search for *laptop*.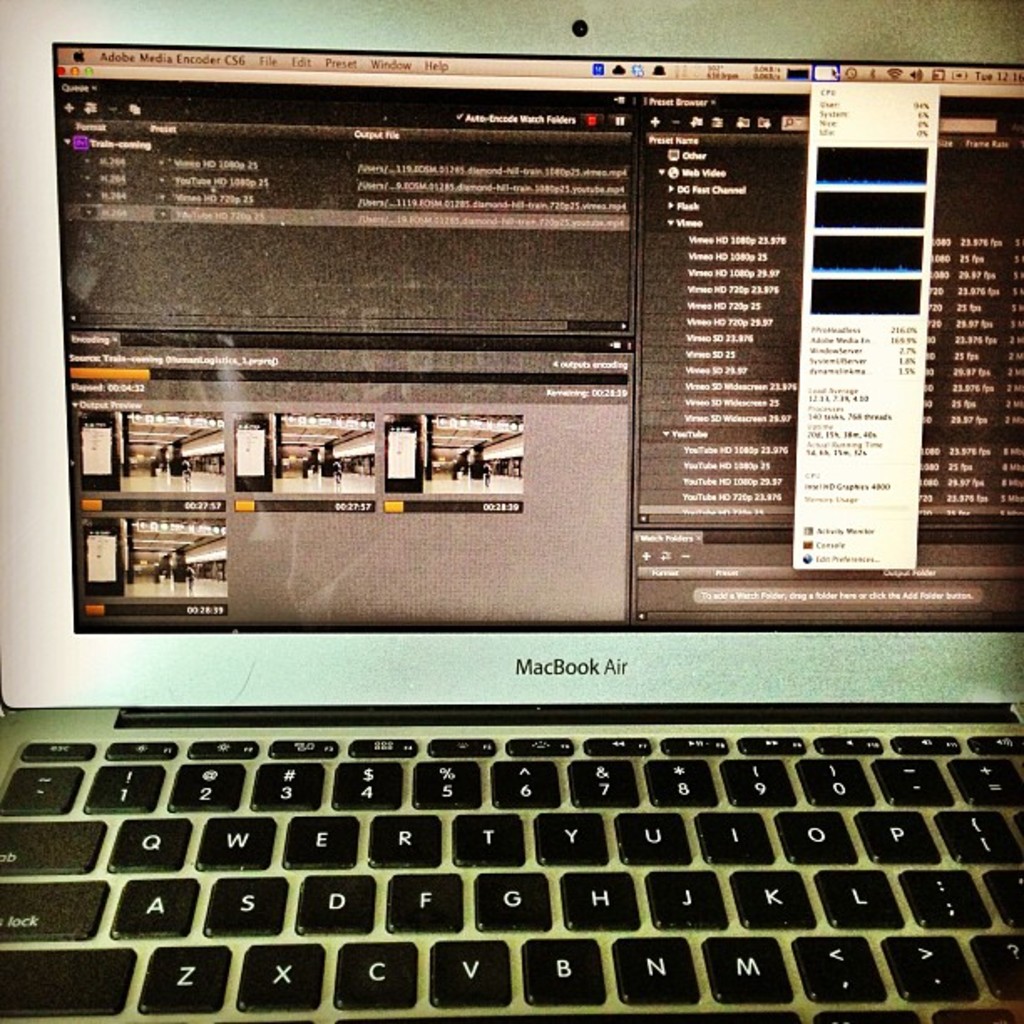
Found at detection(0, 80, 996, 1014).
